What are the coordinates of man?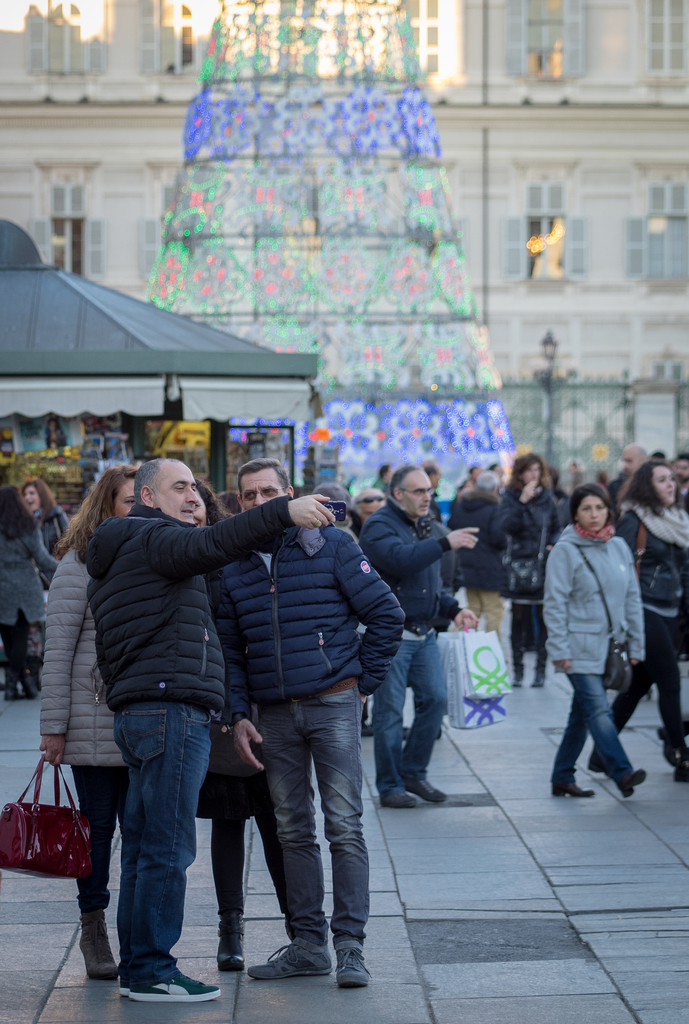
box(250, 463, 396, 981).
